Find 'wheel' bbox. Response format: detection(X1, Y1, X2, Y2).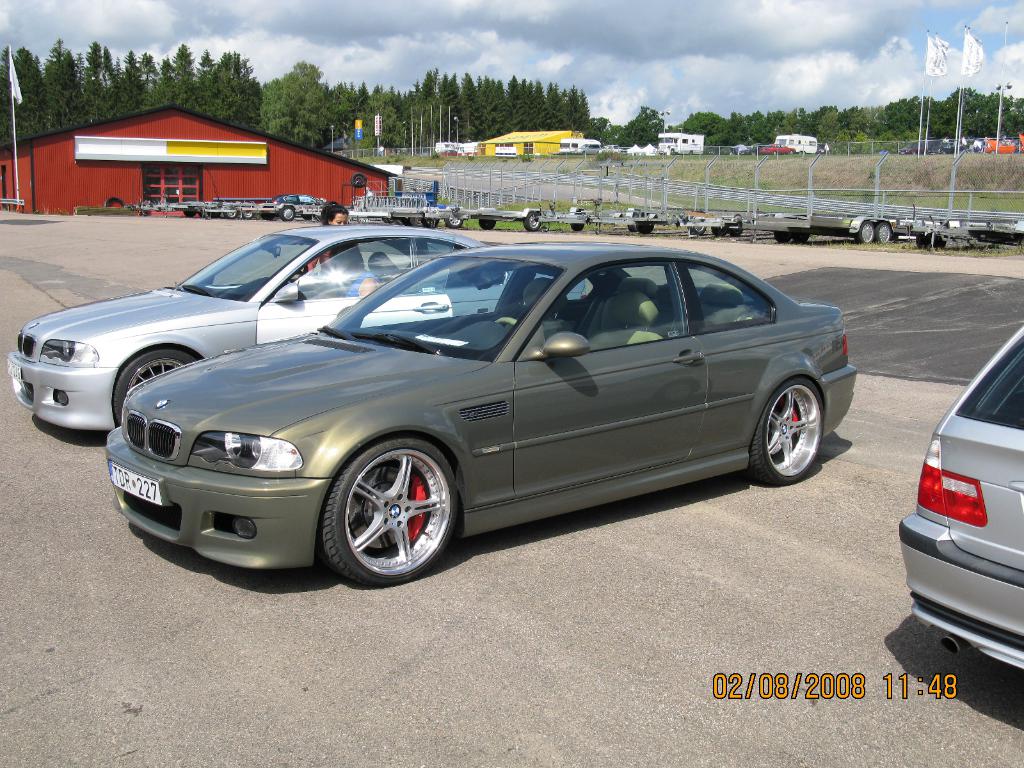
detection(278, 207, 296, 223).
